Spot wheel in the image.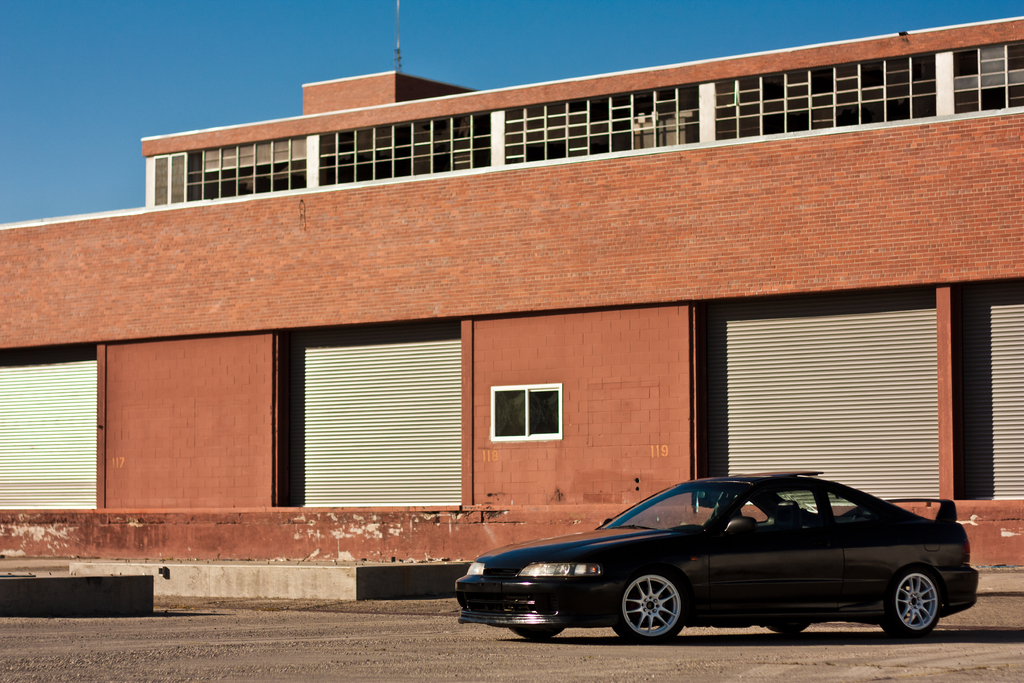
wheel found at BBox(611, 572, 687, 643).
